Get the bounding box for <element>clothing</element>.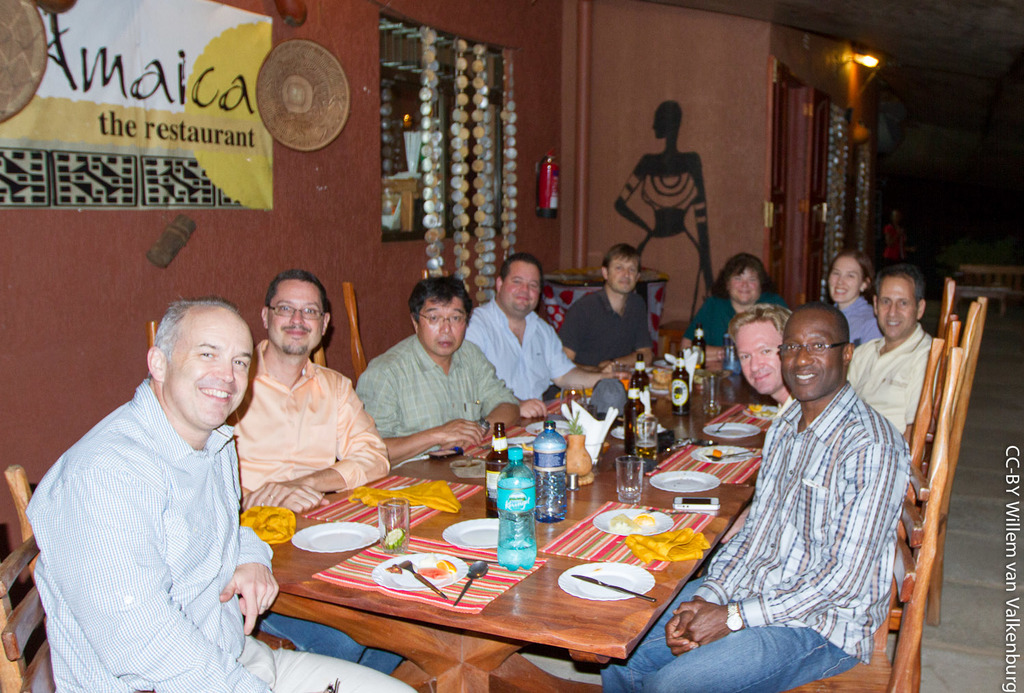
230,324,378,491.
